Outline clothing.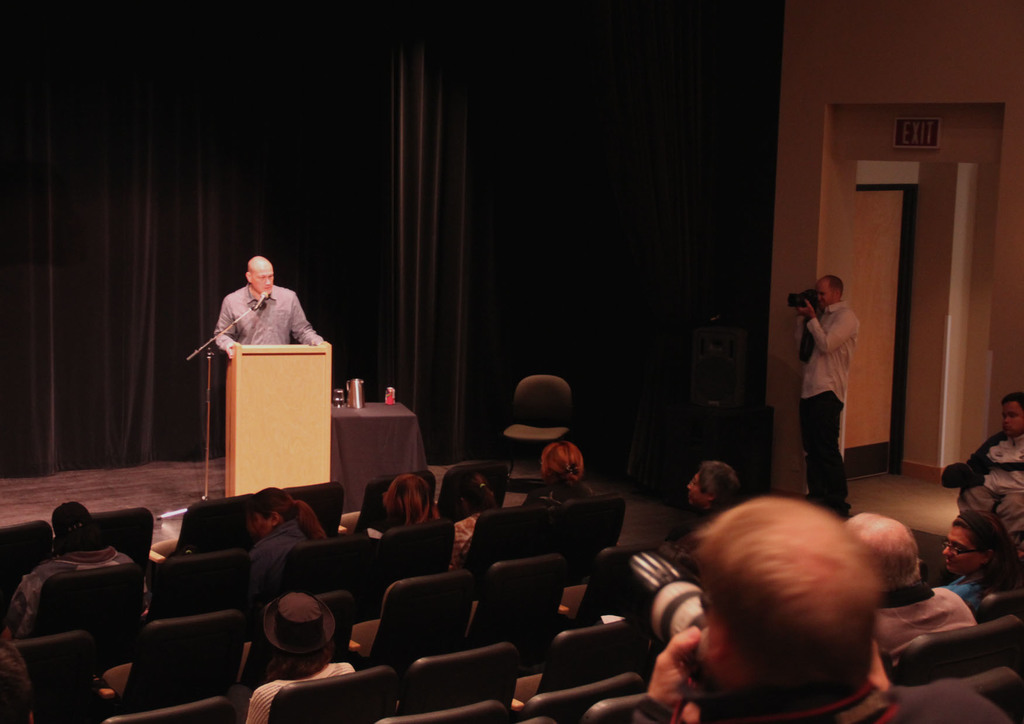
Outline: Rect(956, 432, 1023, 533).
